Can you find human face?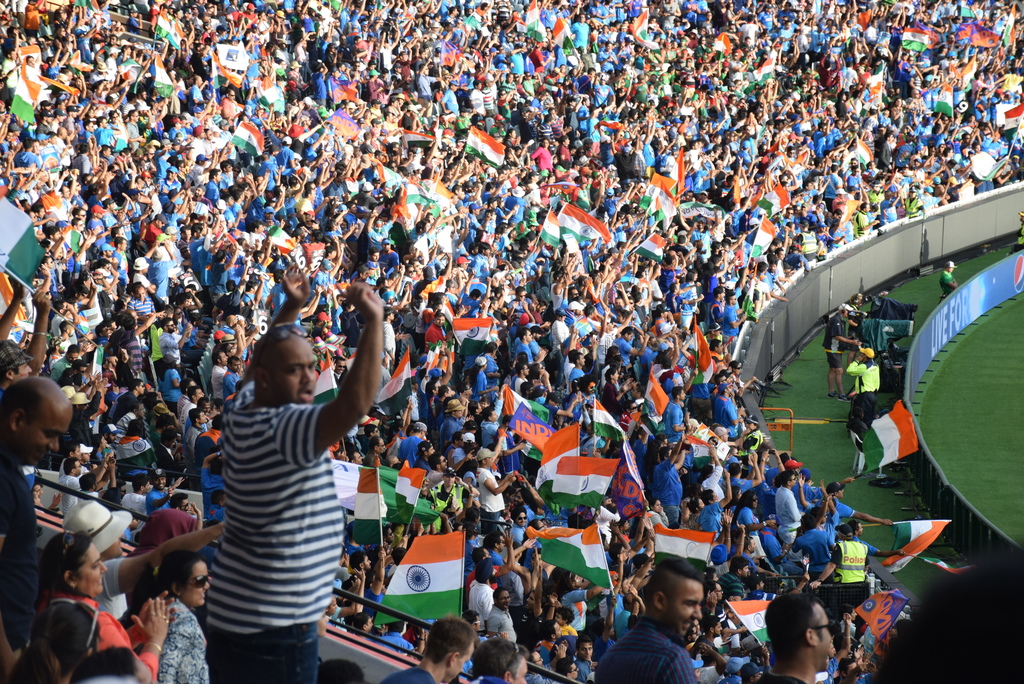
Yes, bounding box: [20, 411, 64, 470].
